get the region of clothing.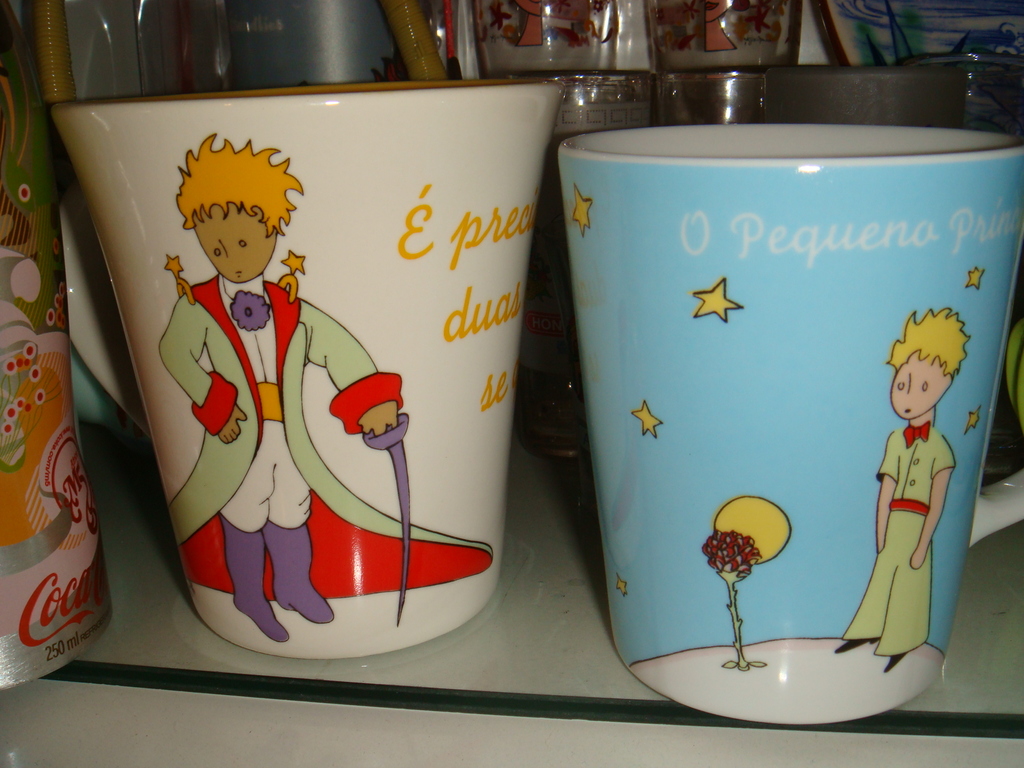
[843,423,941,648].
